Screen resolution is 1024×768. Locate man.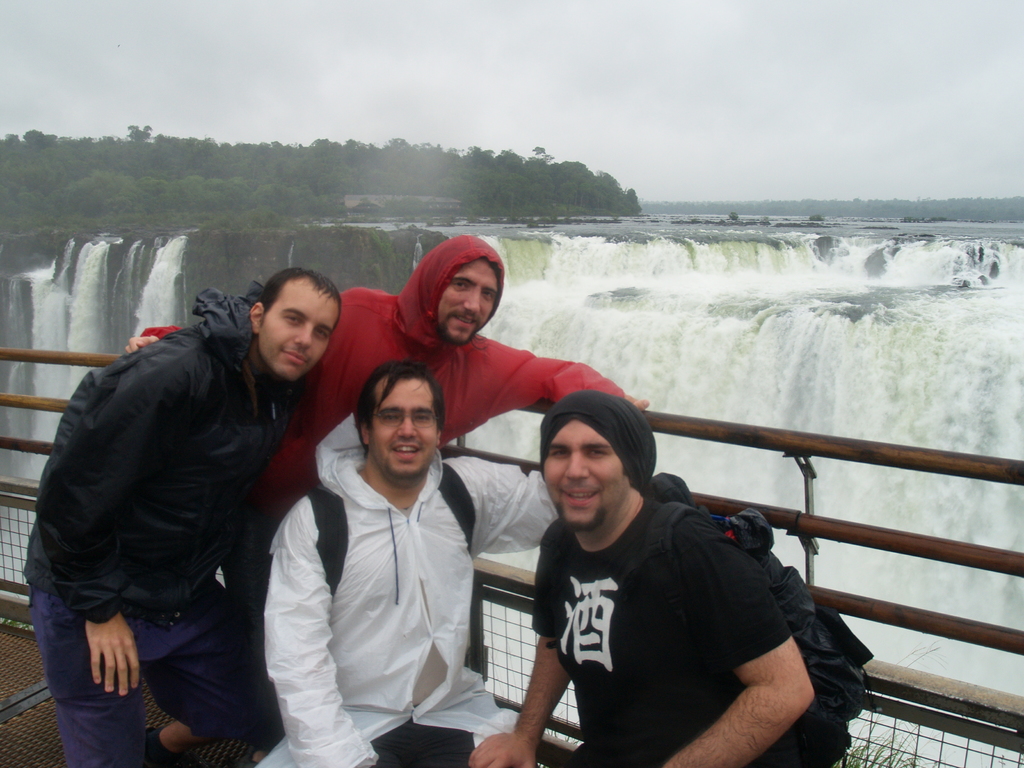
467 393 860 767.
